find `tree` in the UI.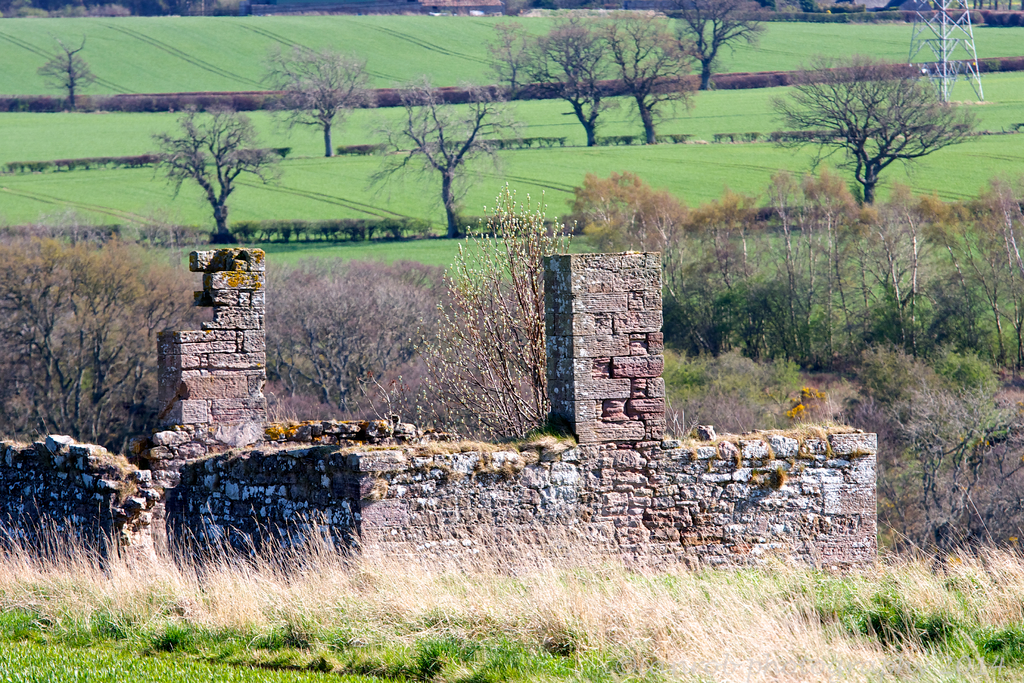
UI element at (left=667, top=0, right=768, bottom=94).
